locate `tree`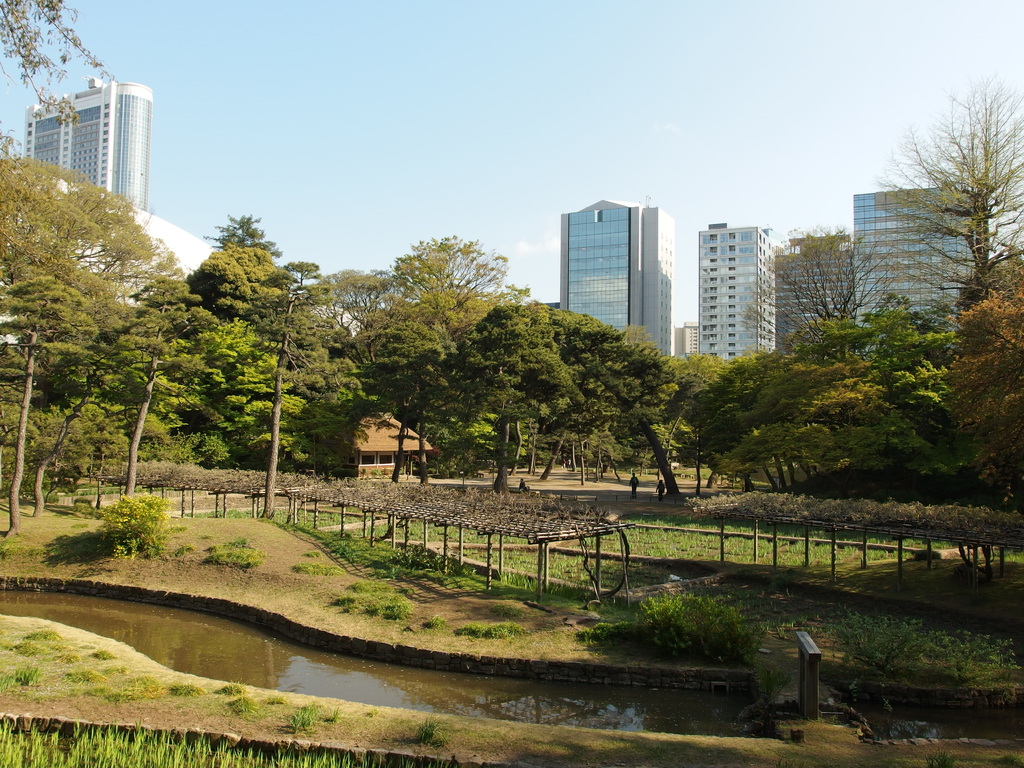
x1=0 y1=269 x2=102 y2=527
